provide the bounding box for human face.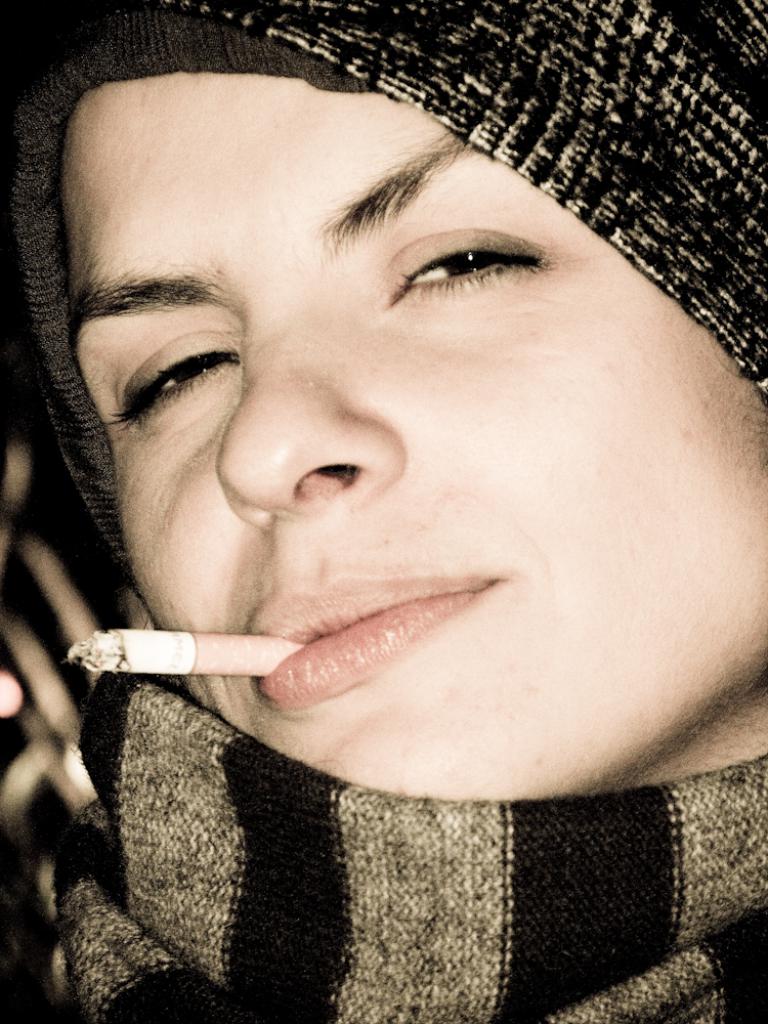
<region>66, 74, 767, 803</region>.
